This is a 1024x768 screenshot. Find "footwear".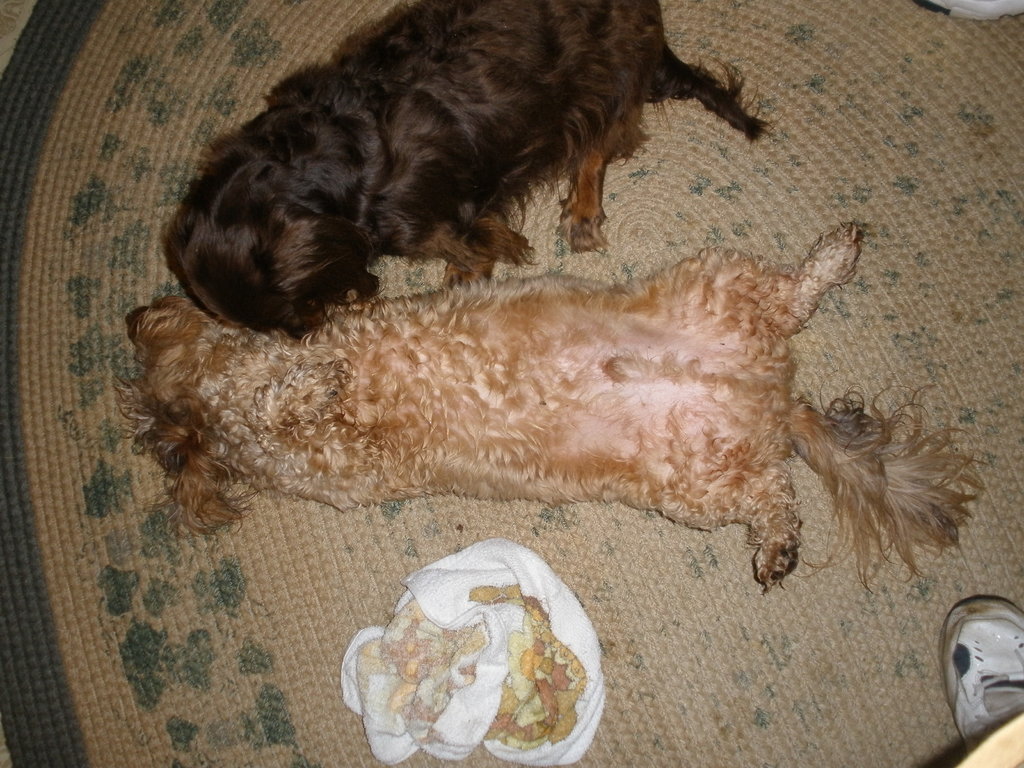
Bounding box: (left=898, top=588, right=1023, bottom=750).
